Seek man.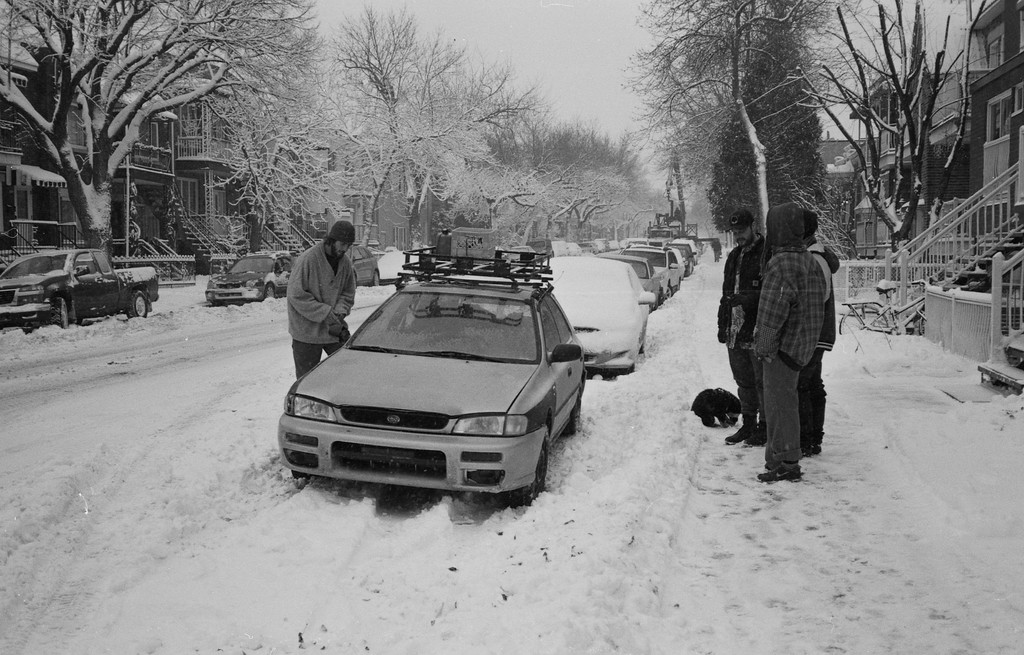
[x1=712, y1=200, x2=764, y2=451].
